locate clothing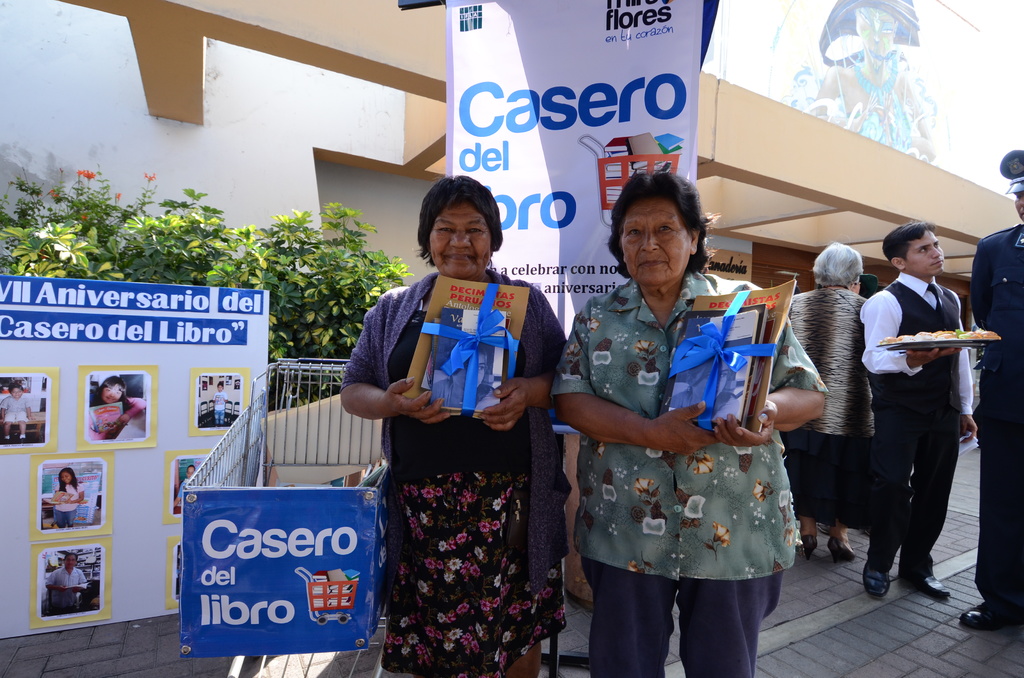
<region>7, 400, 33, 426</region>
